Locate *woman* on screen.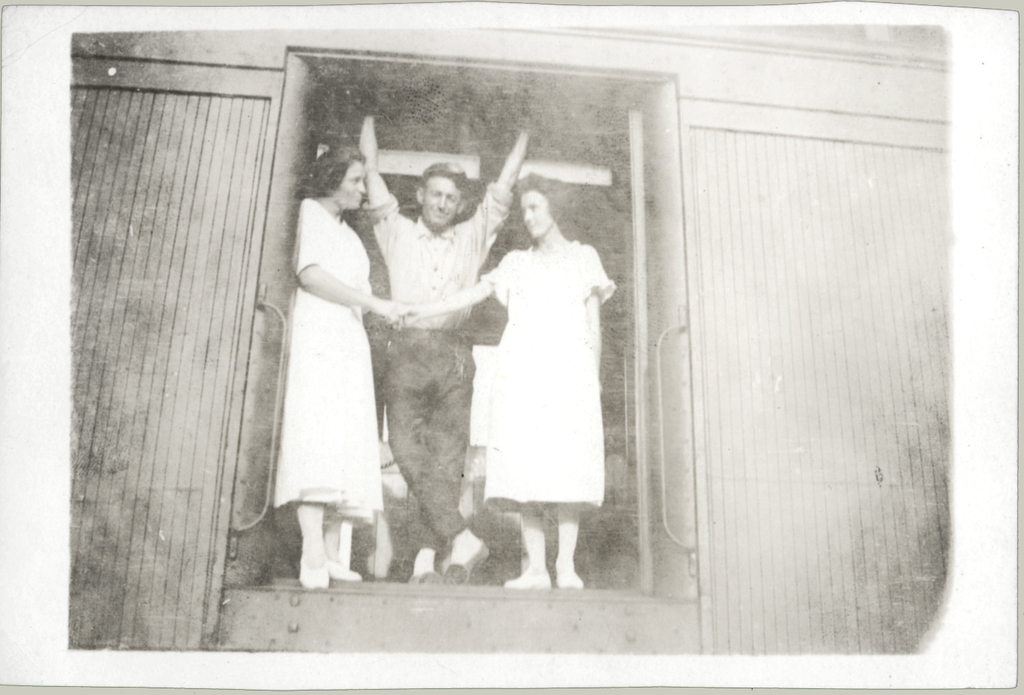
On screen at pyautogui.locateOnScreen(478, 160, 612, 582).
